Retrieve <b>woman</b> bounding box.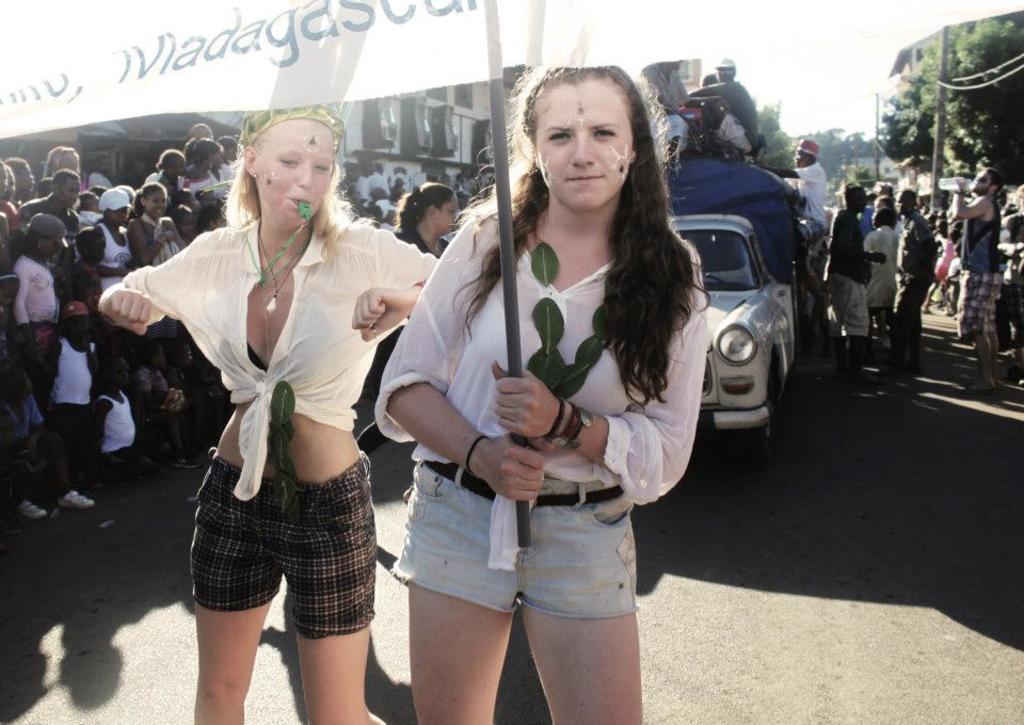
Bounding box: 89:94:450:724.
